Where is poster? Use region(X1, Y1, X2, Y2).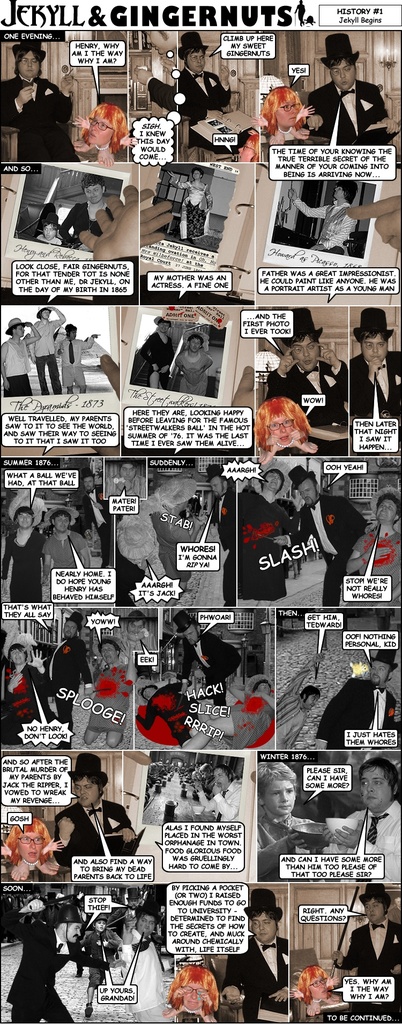
region(0, 0, 401, 1023).
